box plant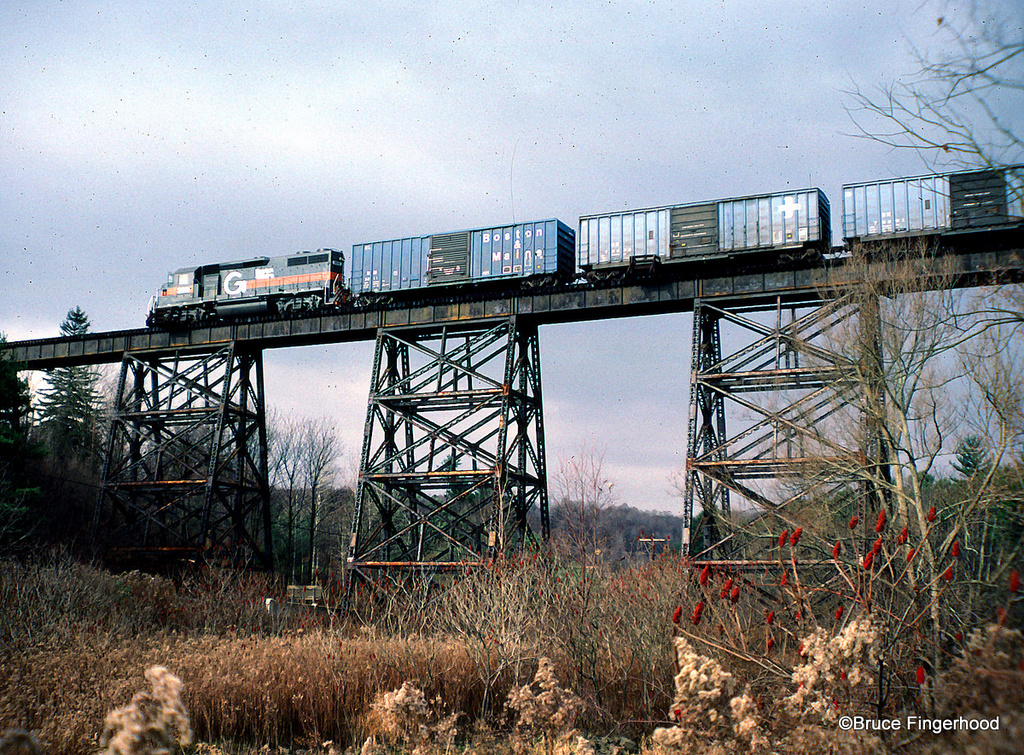
672, 509, 1023, 754
